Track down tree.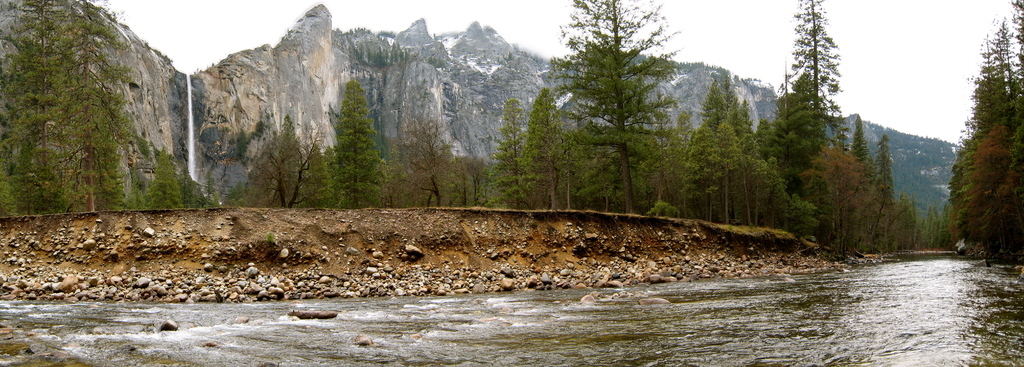
Tracked to {"left": 721, "top": 73, "right": 737, "bottom": 114}.
